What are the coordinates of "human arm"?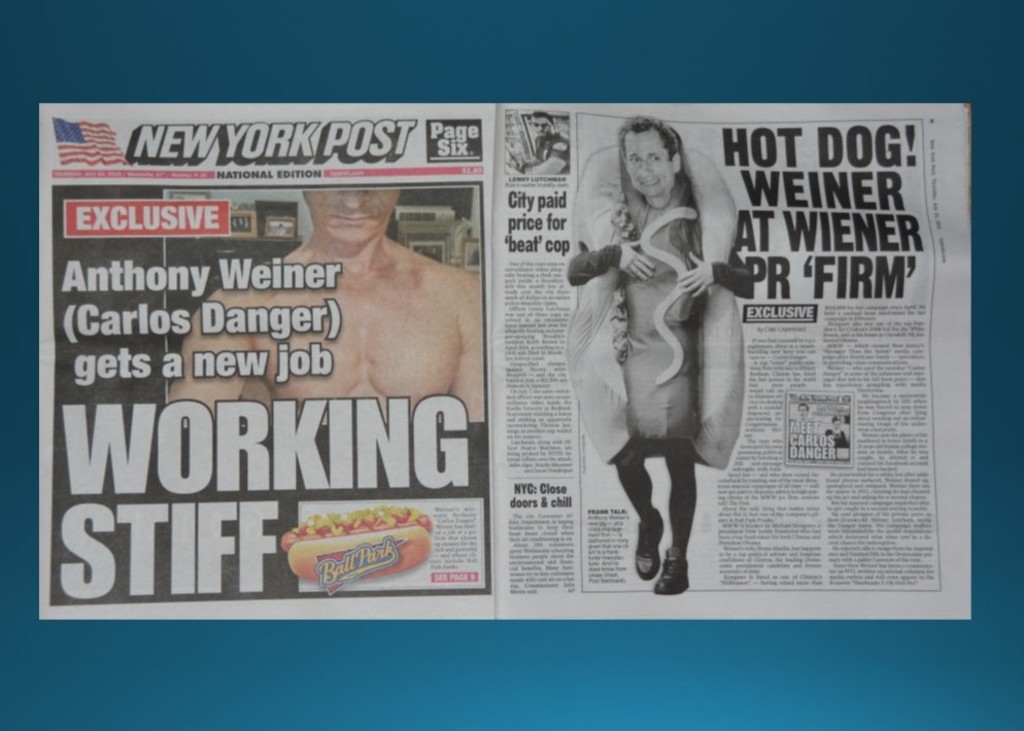
rect(168, 303, 244, 426).
